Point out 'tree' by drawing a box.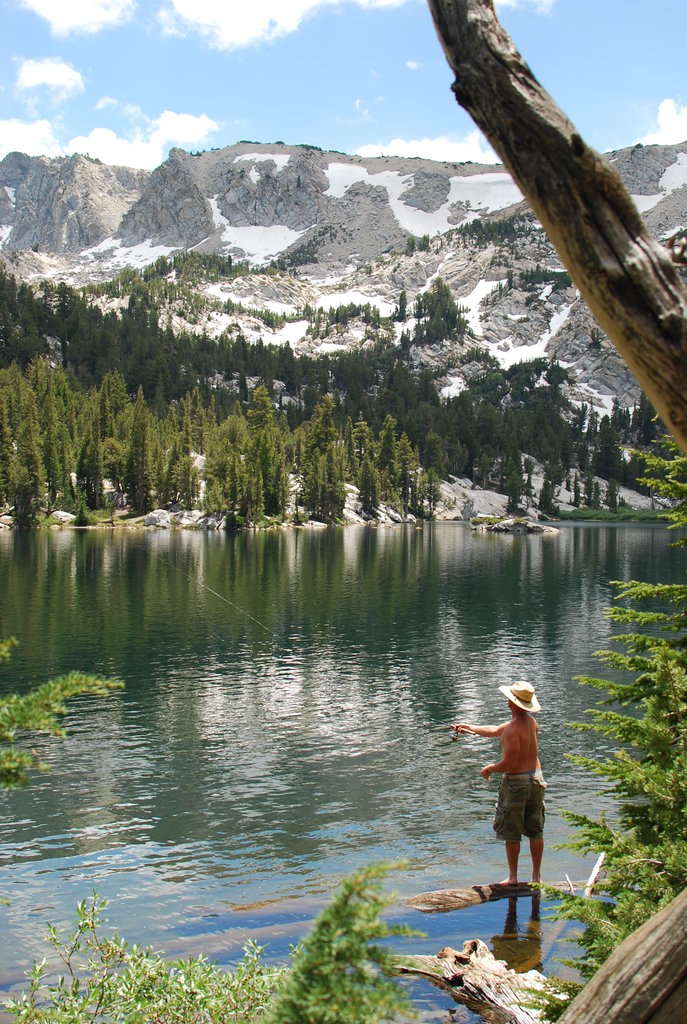
[0, 258, 686, 531].
